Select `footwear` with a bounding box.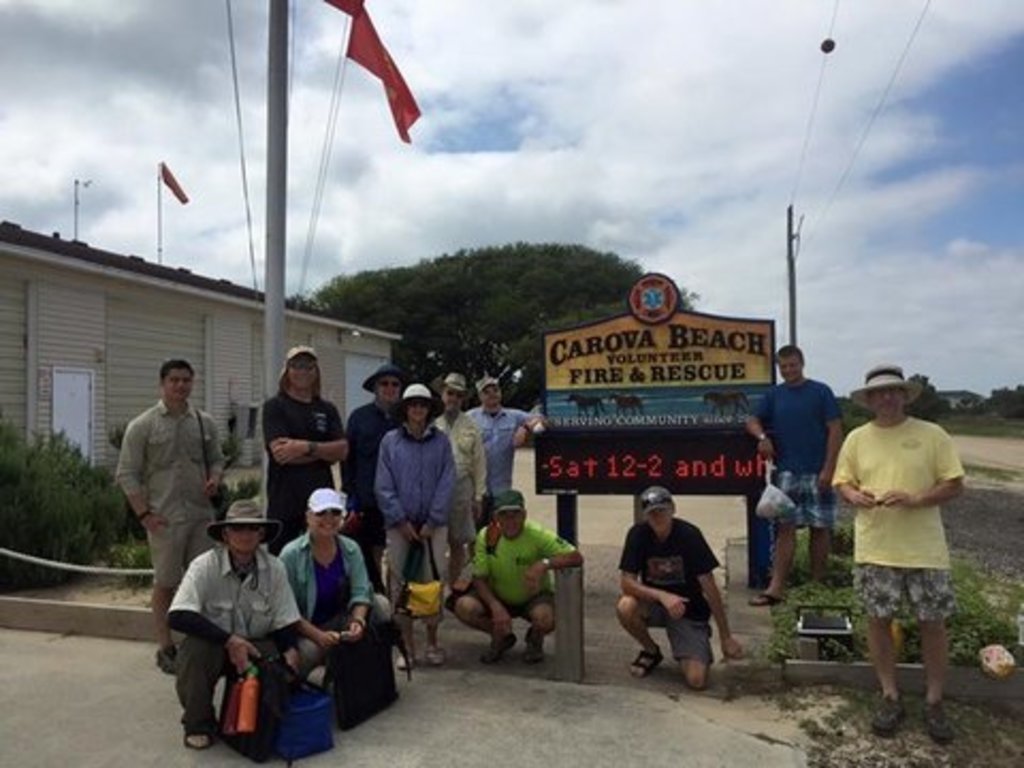
locate(873, 693, 907, 736).
